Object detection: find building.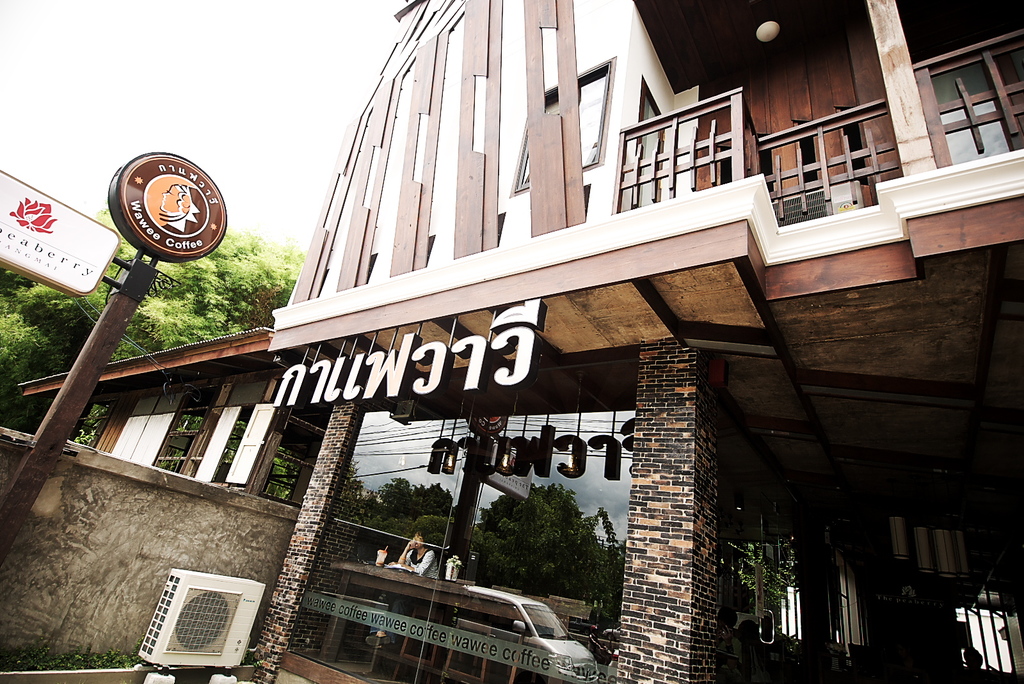
left=13, top=0, right=1023, bottom=683.
